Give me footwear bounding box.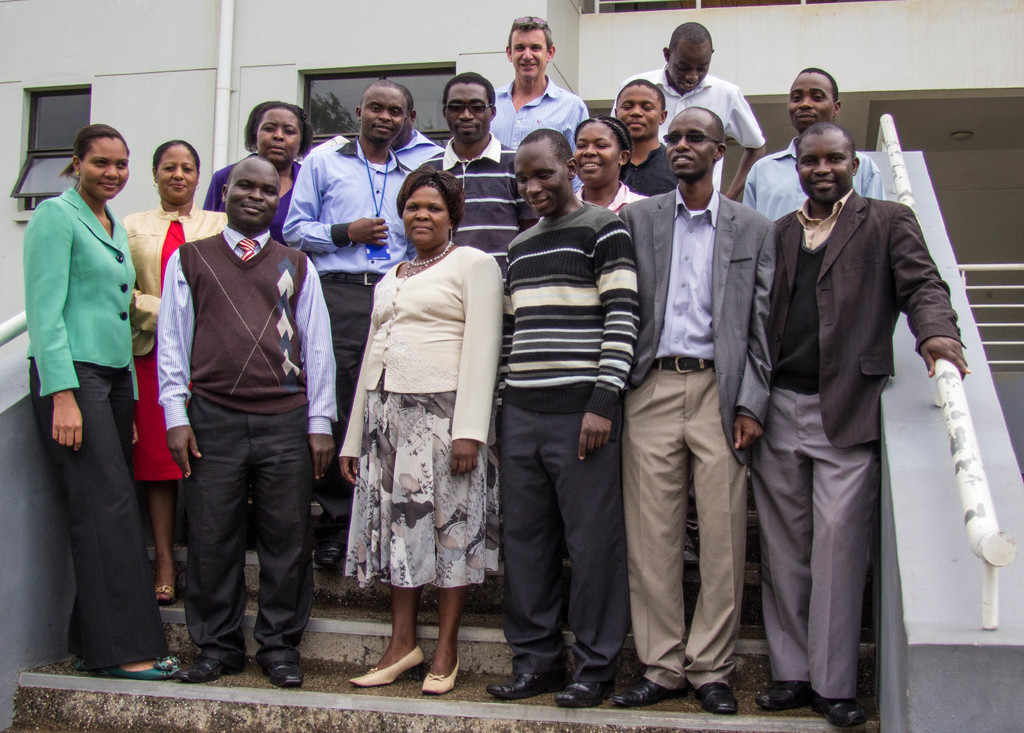
181,657,244,683.
